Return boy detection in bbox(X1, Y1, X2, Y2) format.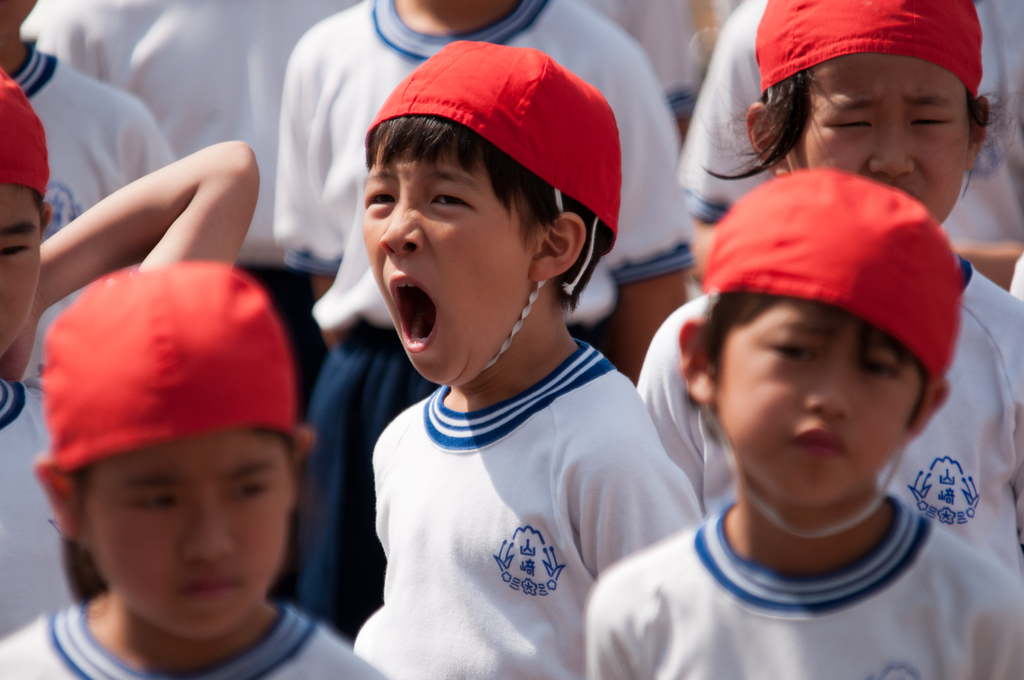
bbox(350, 42, 706, 679).
